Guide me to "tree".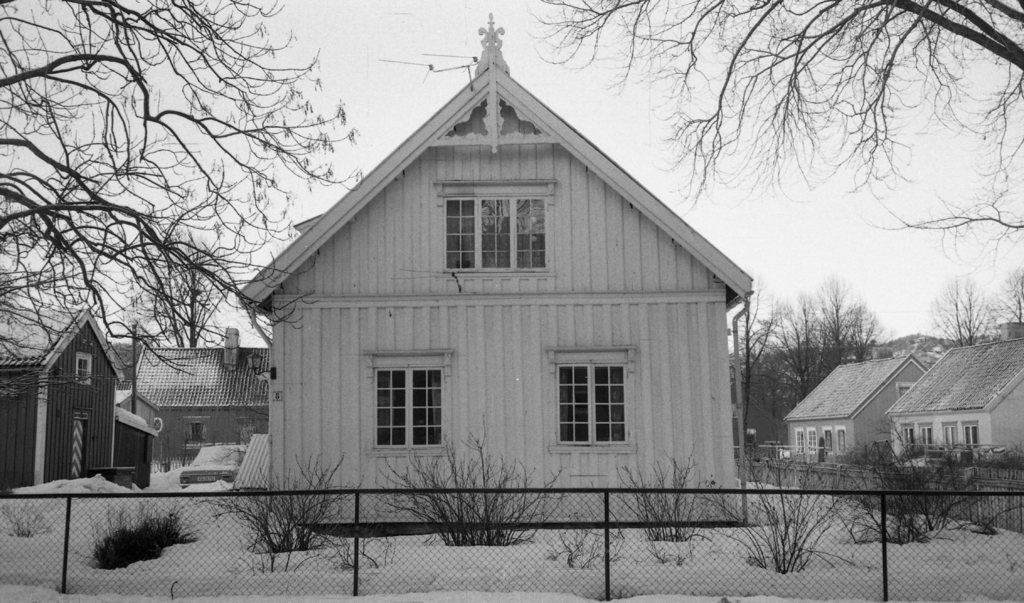
Guidance: bbox(0, 0, 376, 431).
